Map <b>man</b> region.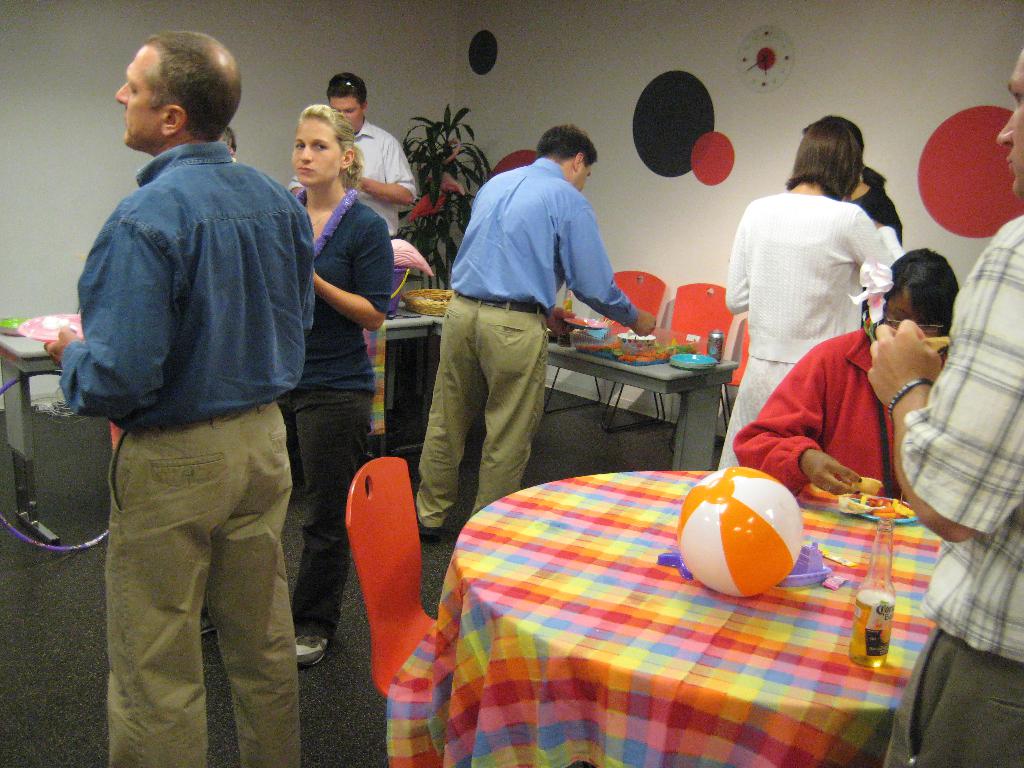
Mapped to Rect(403, 149, 652, 516).
